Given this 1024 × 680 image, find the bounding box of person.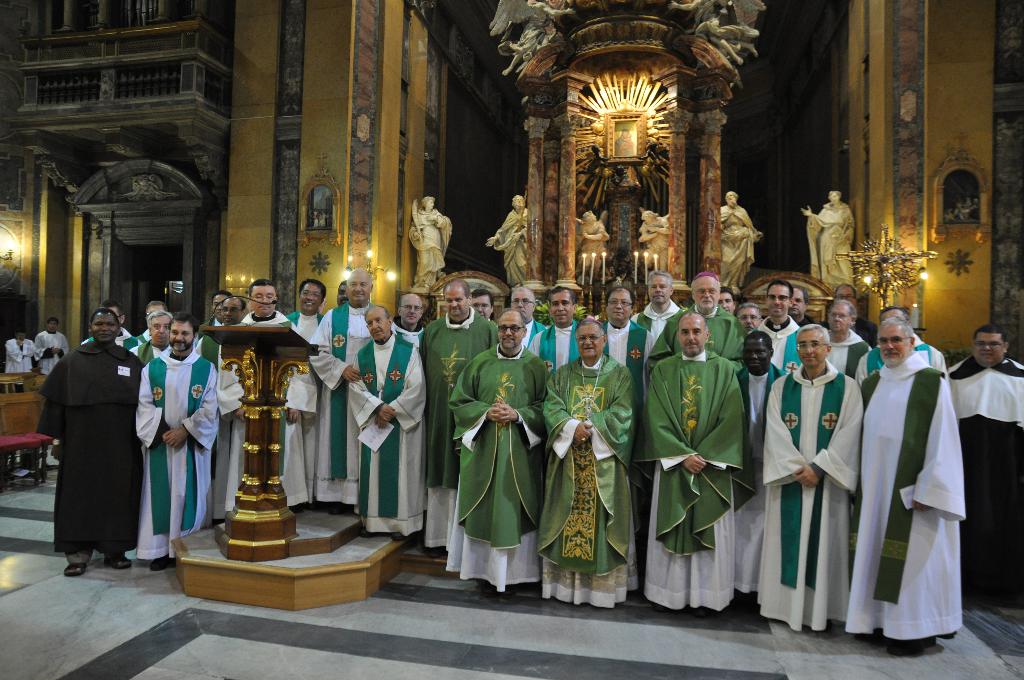
bbox(863, 317, 966, 654).
